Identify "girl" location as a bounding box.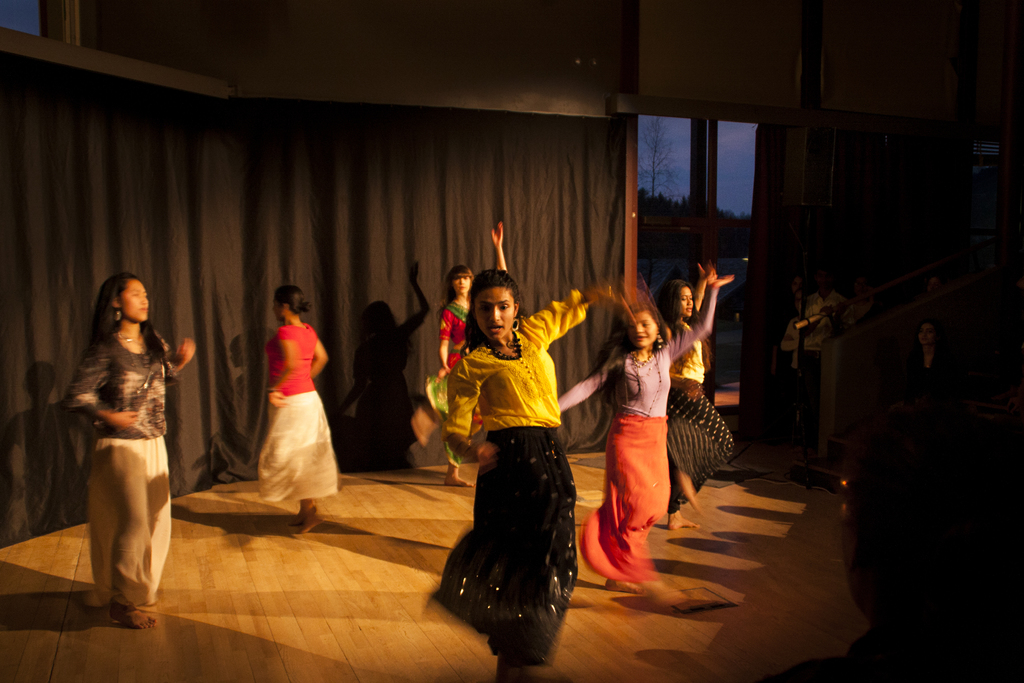
region(262, 284, 340, 532).
